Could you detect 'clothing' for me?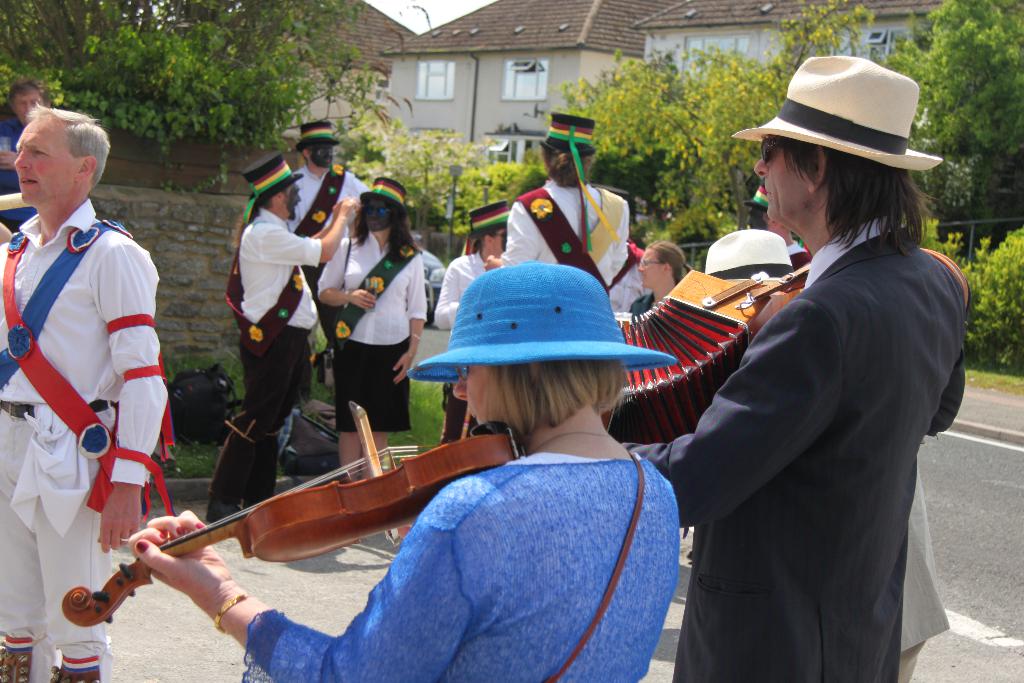
Detection result: 435:244:484:334.
